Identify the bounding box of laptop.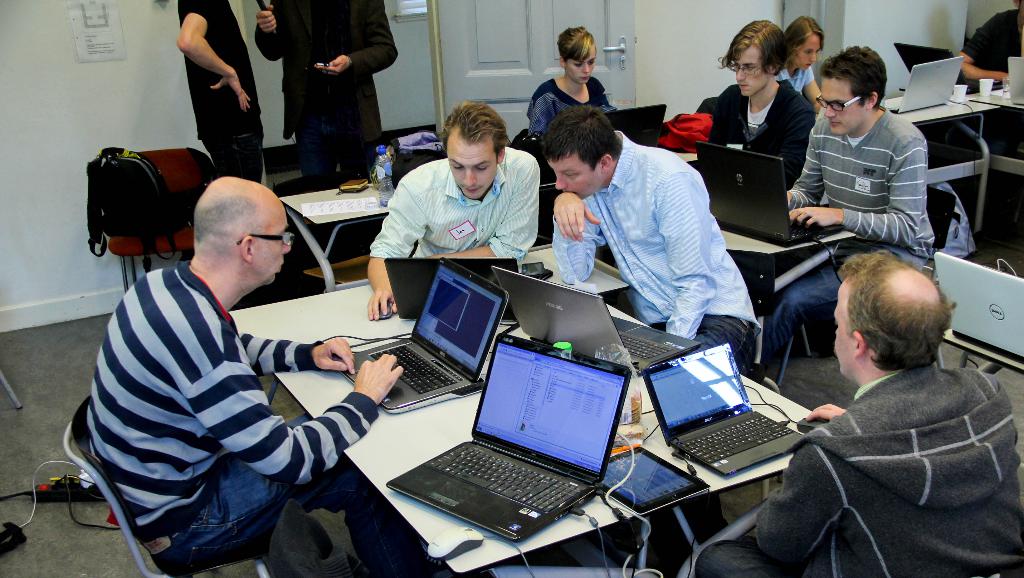
x1=694, y1=143, x2=842, y2=250.
